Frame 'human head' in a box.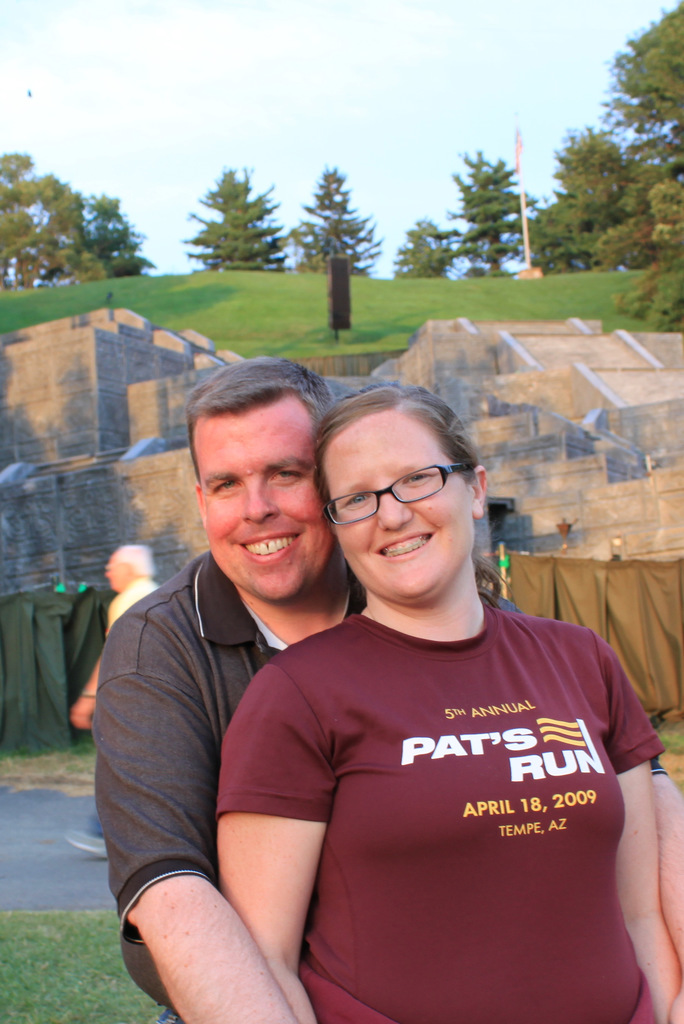
bbox=(314, 378, 490, 612).
